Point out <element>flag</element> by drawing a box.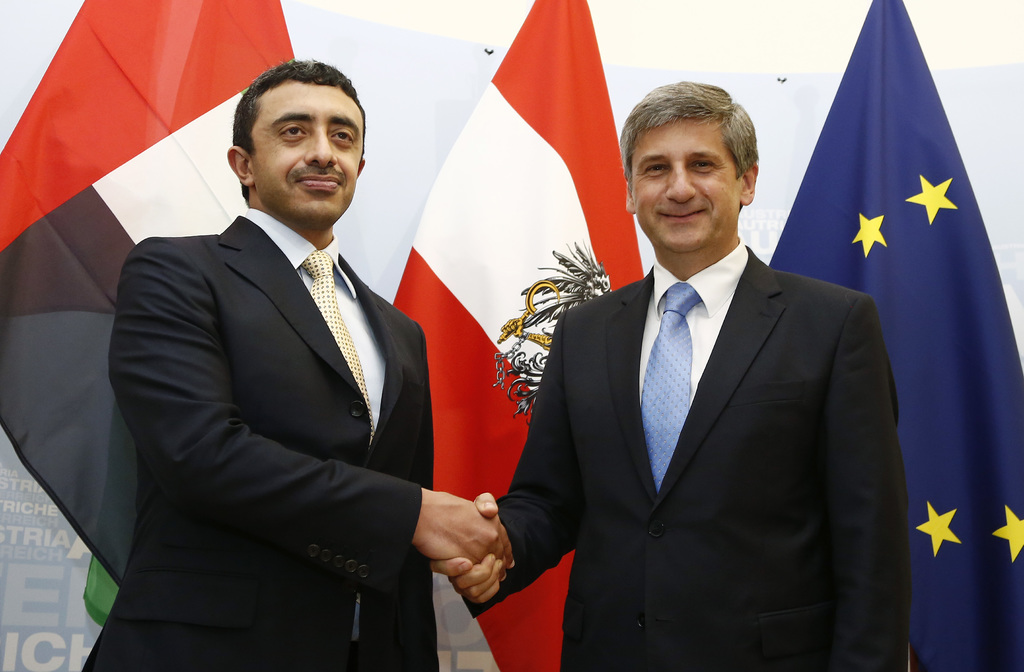
select_region(381, 0, 650, 671).
